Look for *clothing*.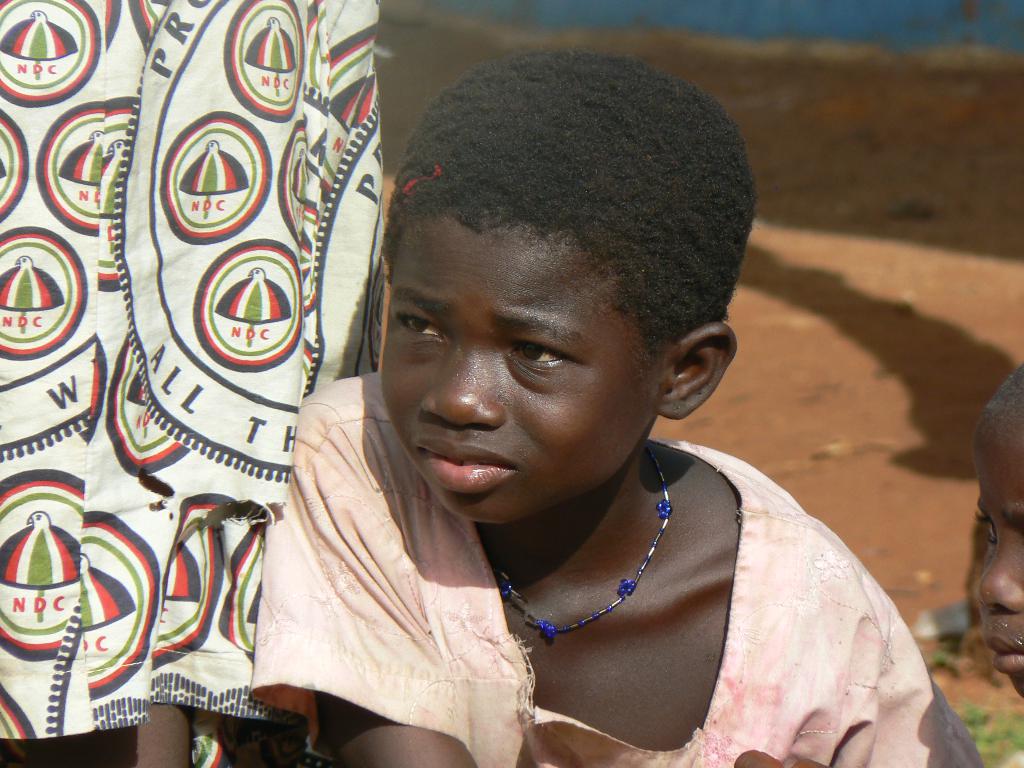
Found: 330 435 966 747.
